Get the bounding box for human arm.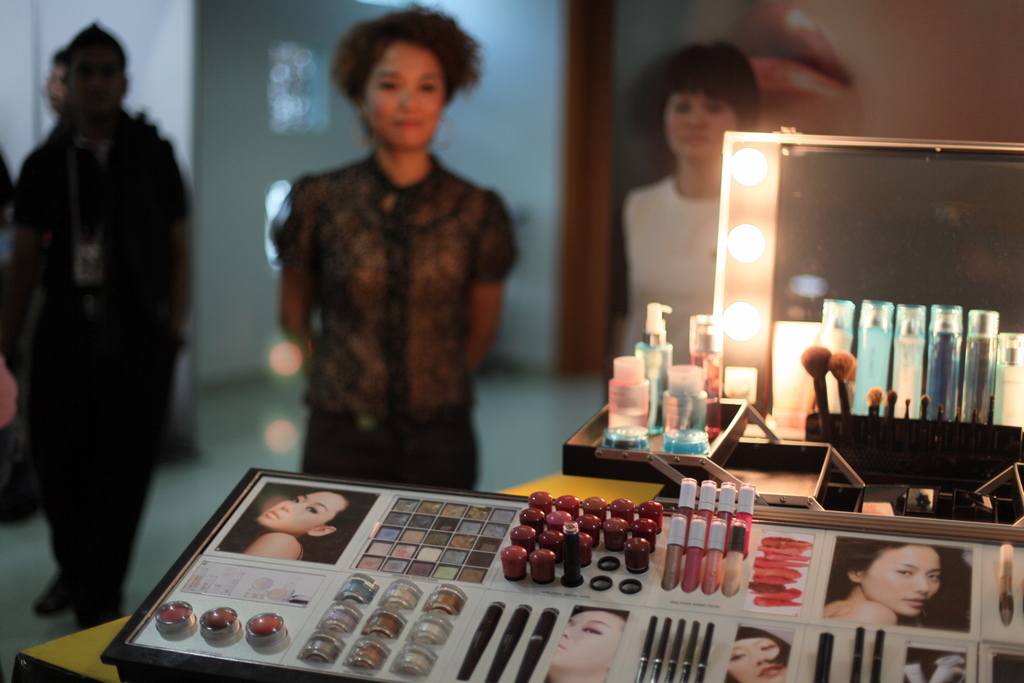
bbox(468, 189, 523, 372).
